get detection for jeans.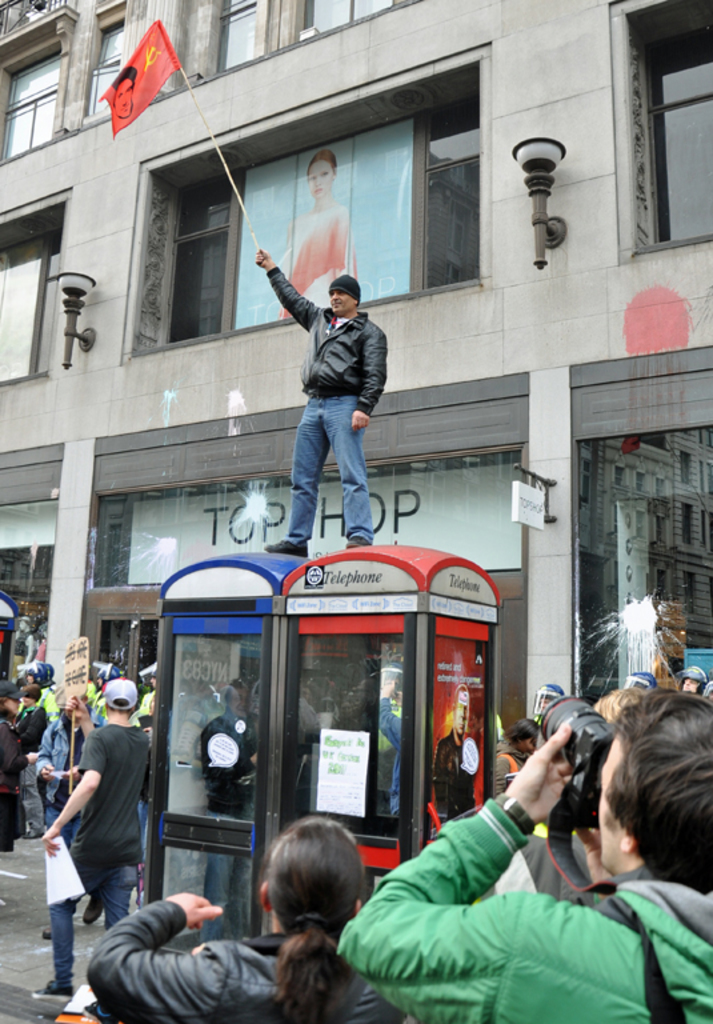
Detection: box=[137, 803, 143, 840].
